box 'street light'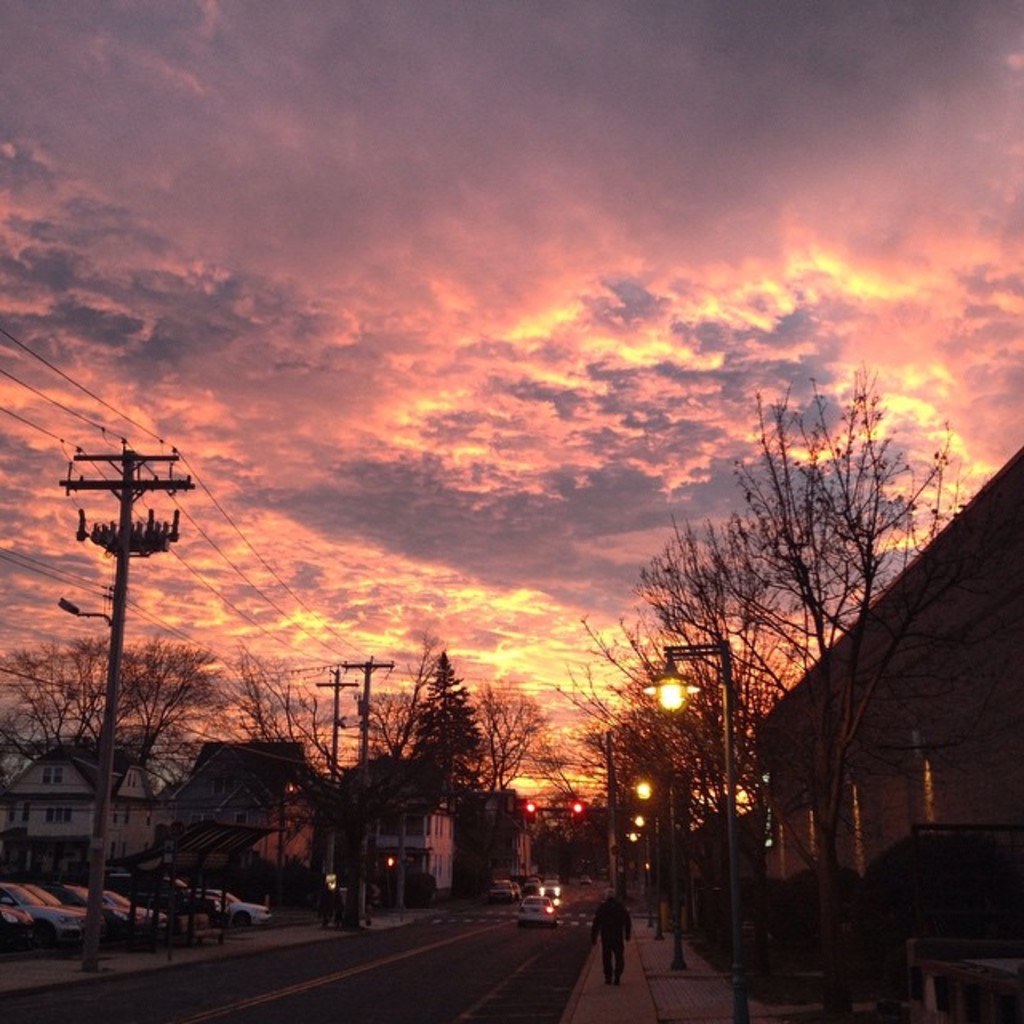
[left=53, top=592, right=123, bottom=979]
